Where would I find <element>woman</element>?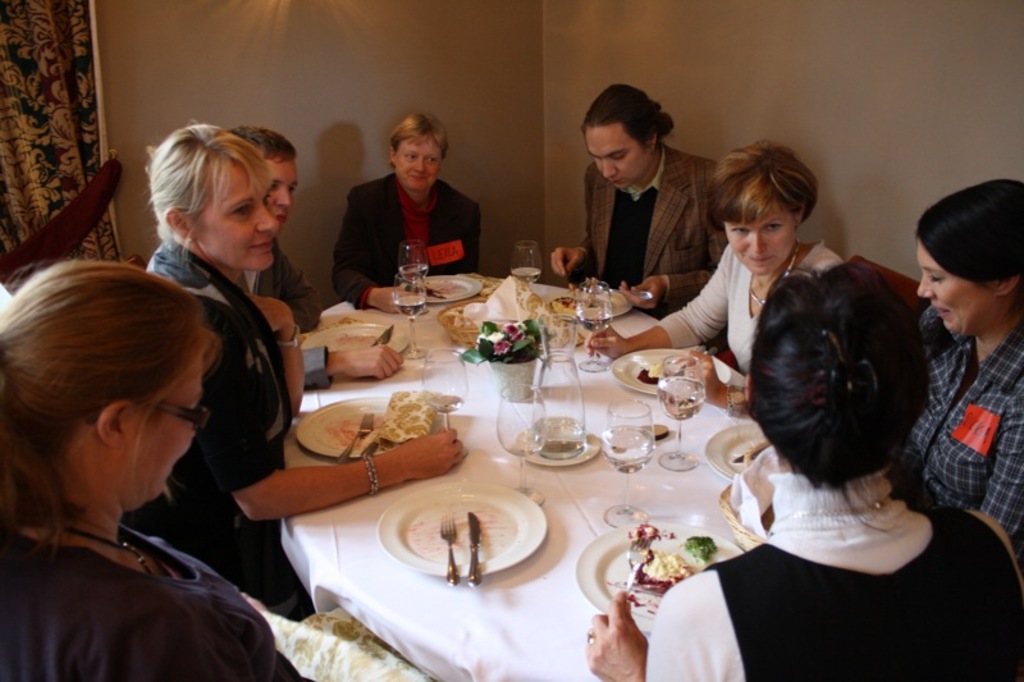
At left=577, top=264, right=1023, bottom=681.
